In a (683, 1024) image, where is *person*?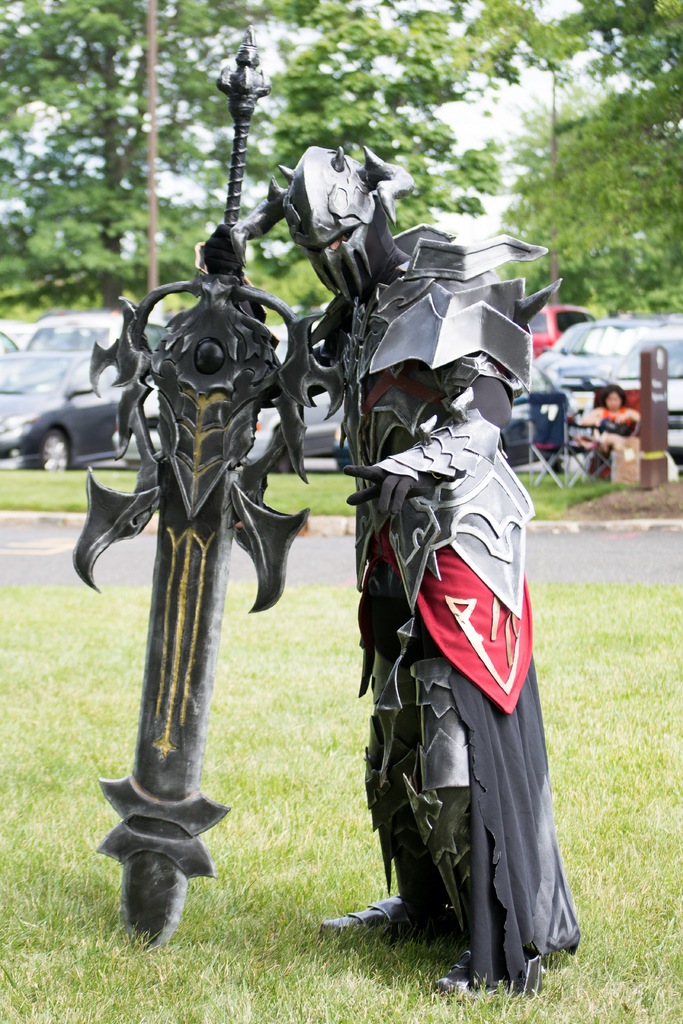
<box>196,145,585,995</box>.
